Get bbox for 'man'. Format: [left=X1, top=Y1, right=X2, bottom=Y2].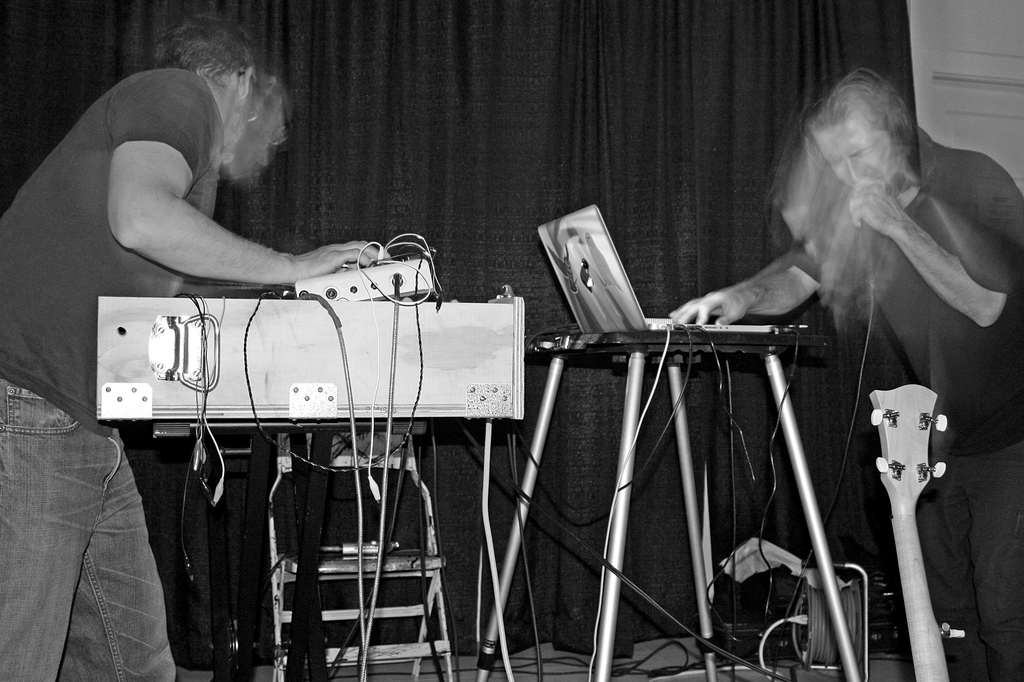
[left=0, top=11, right=385, bottom=681].
